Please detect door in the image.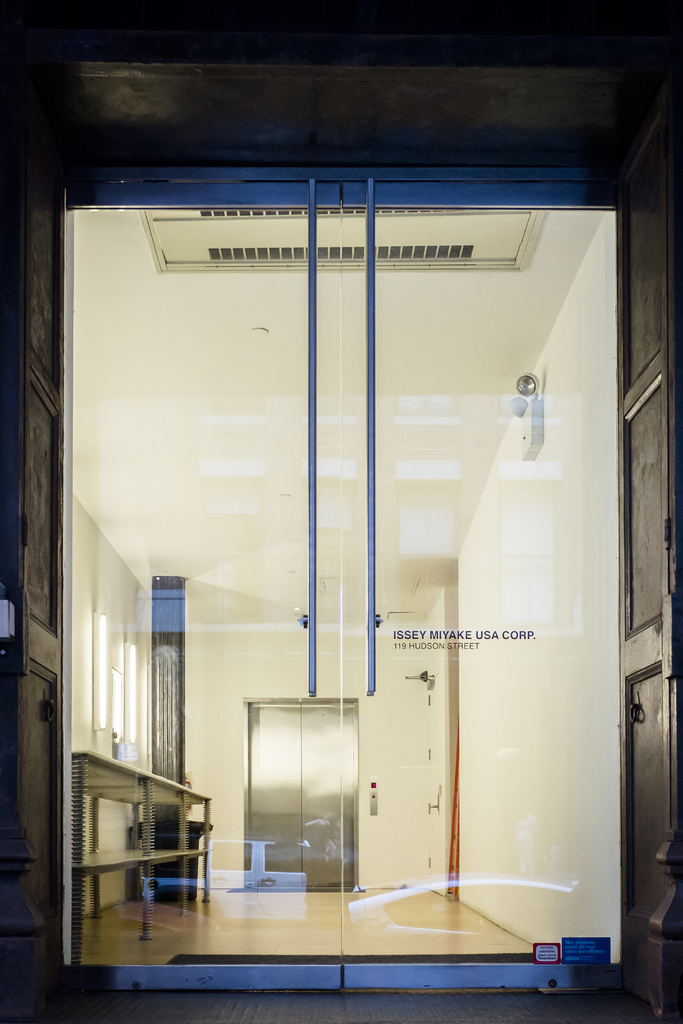
region(241, 692, 351, 890).
